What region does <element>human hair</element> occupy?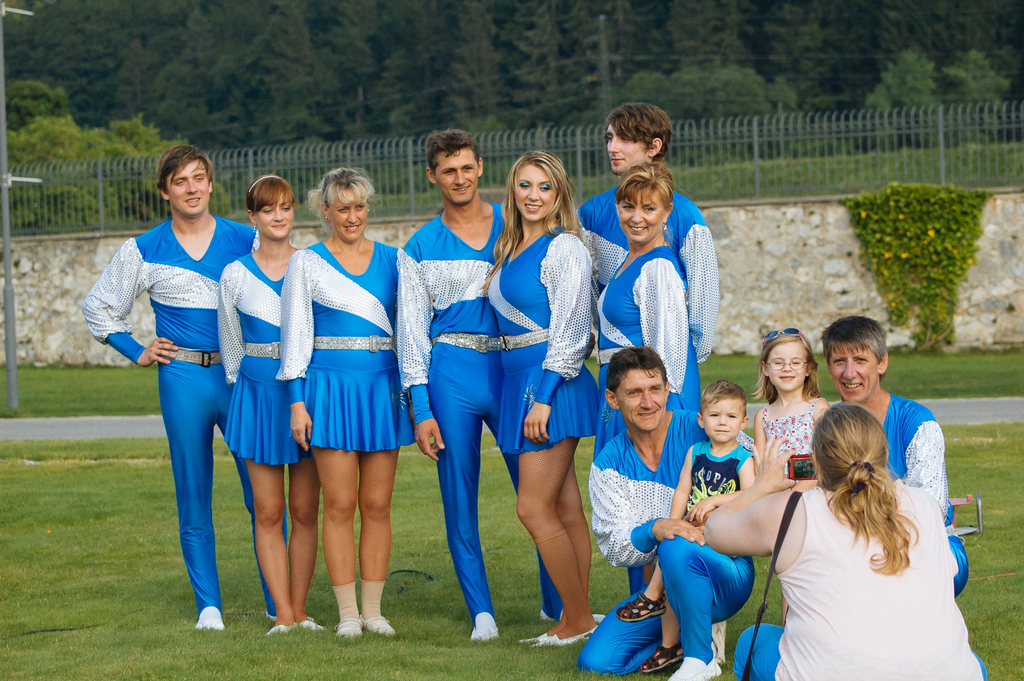
bbox=(806, 399, 923, 577).
